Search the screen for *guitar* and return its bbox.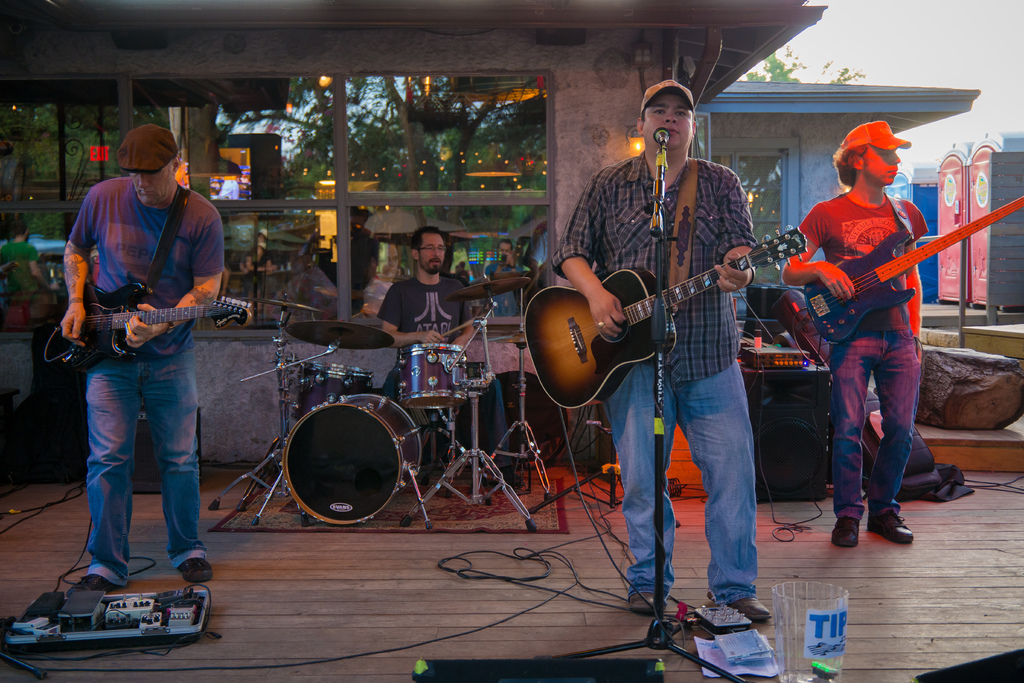
Found: [778, 197, 1000, 356].
